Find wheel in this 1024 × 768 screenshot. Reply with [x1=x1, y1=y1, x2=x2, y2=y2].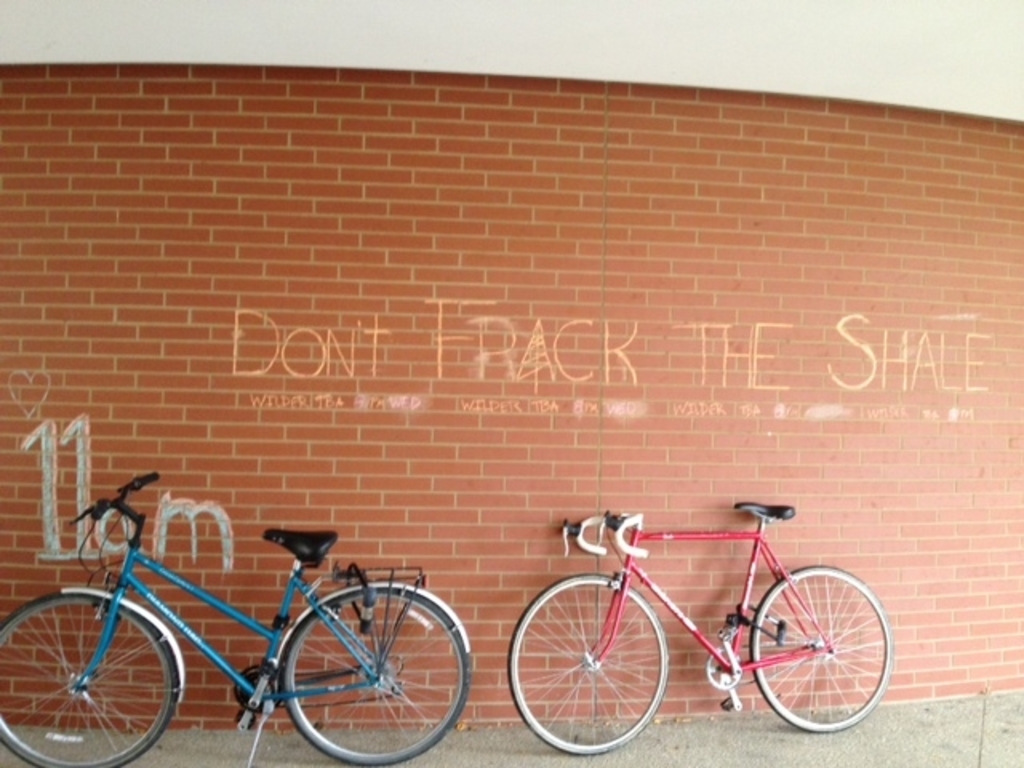
[x1=507, y1=566, x2=666, y2=755].
